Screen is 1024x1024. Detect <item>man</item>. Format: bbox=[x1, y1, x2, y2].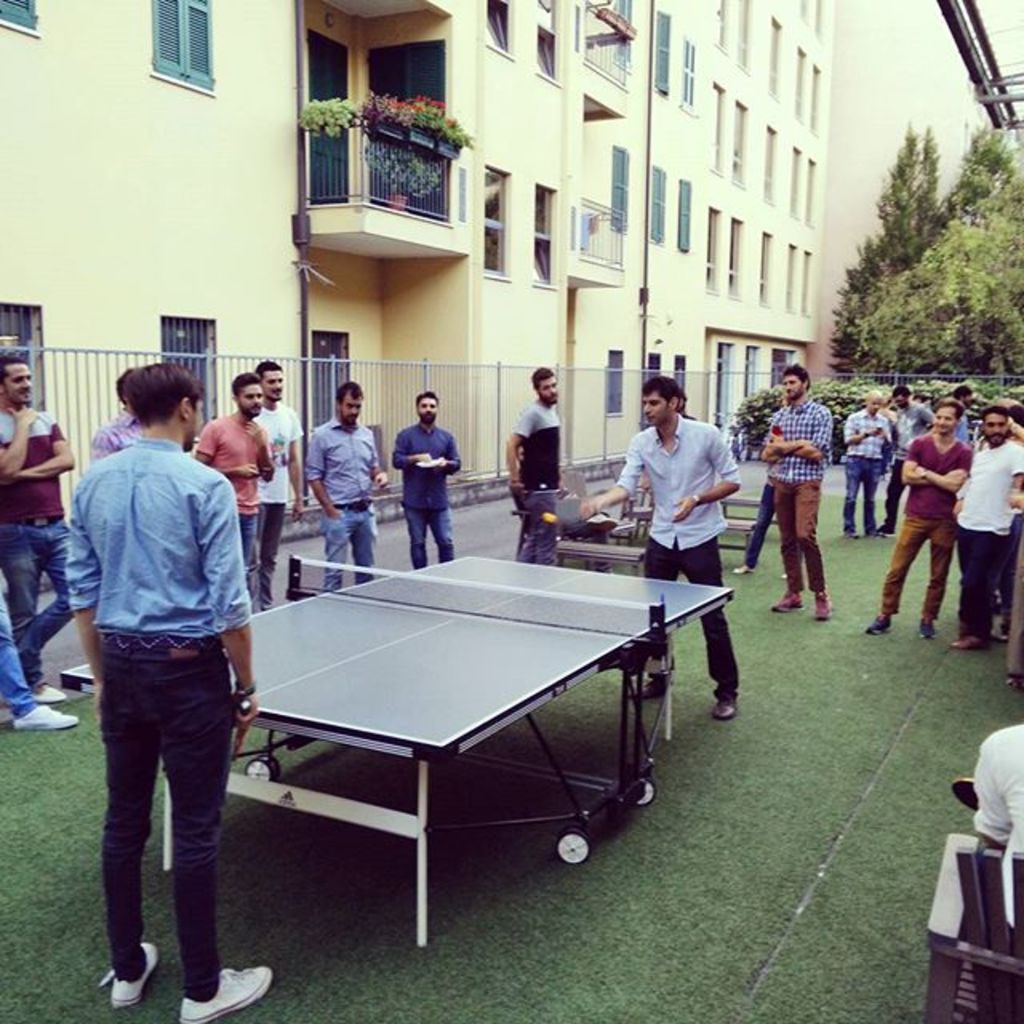
bbox=[0, 346, 78, 702].
